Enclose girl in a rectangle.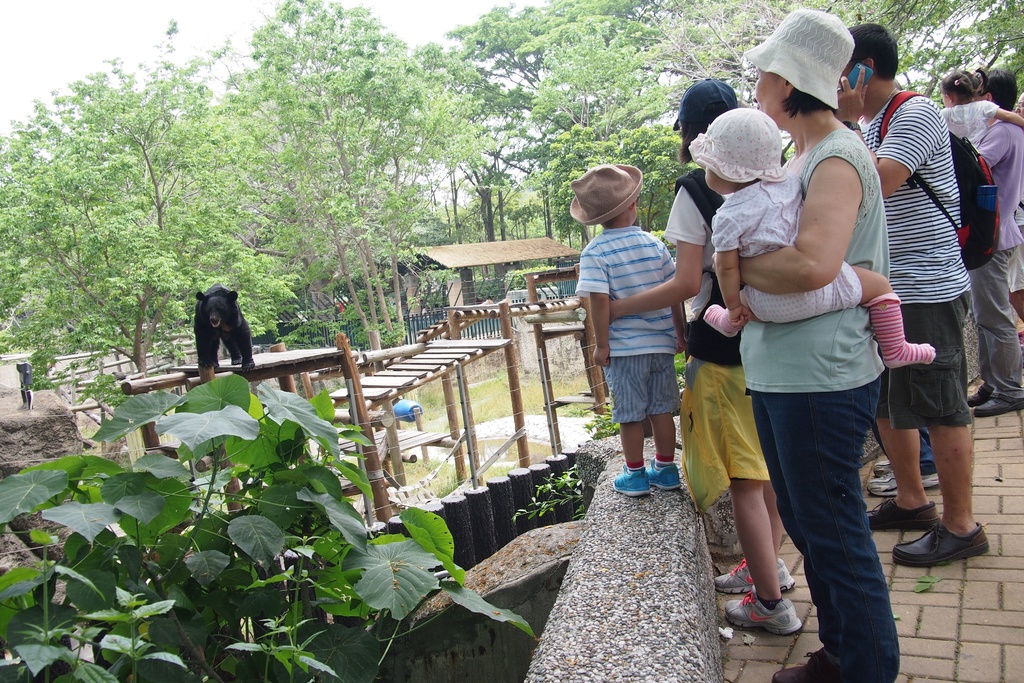
<box>740,12,885,682</box>.
